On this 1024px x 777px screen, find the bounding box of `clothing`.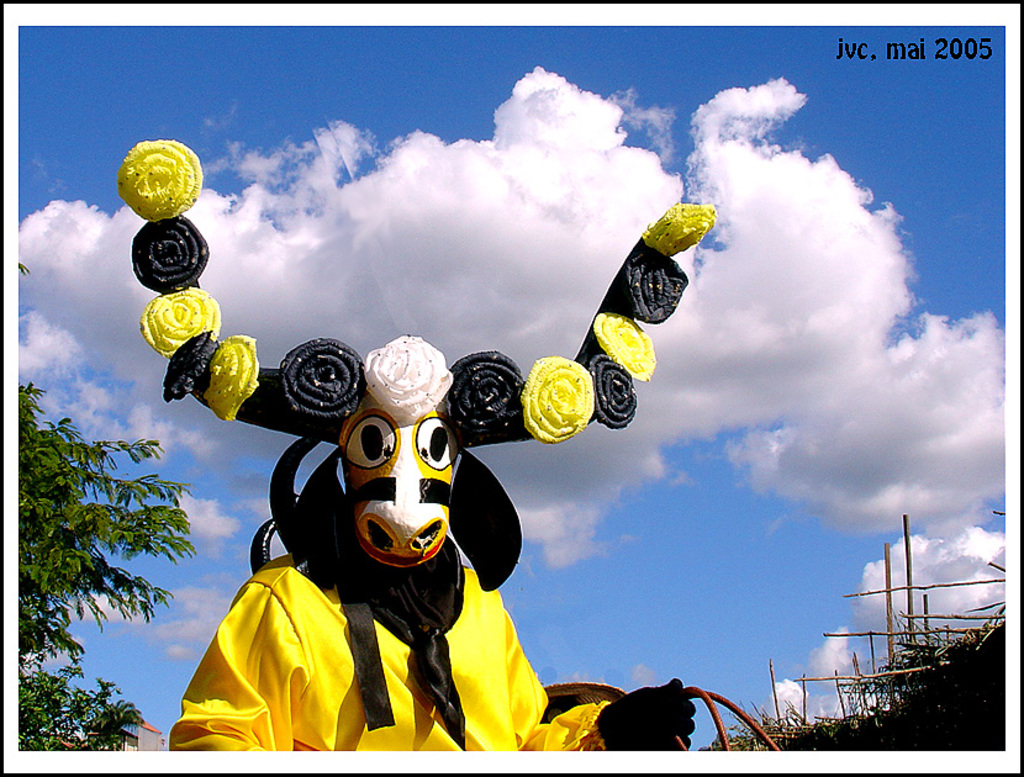
Bounding box: x1=167, y1=548, x2=606, y2=752.
